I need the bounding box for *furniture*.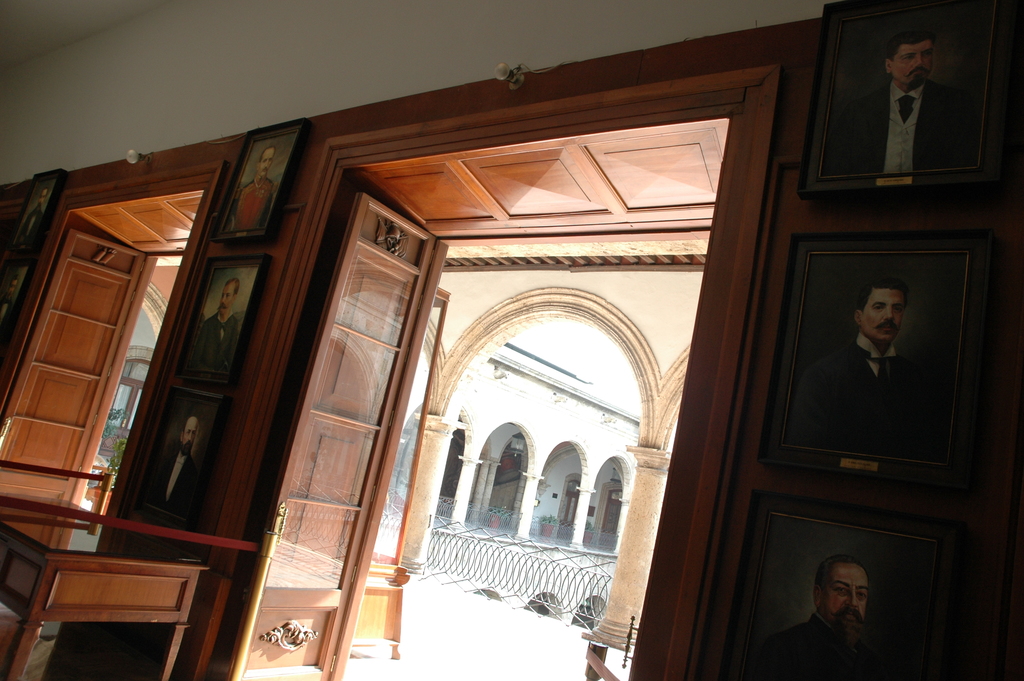
Here it is: locate(351, 290, 451, 660).
